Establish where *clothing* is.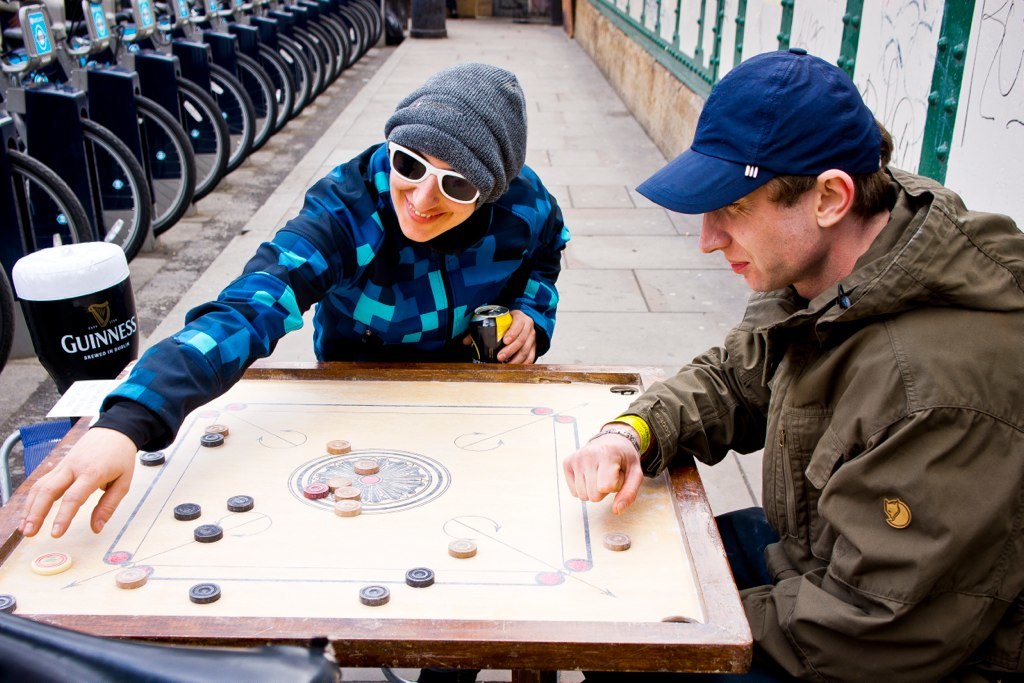
Established at pyautogui.locateOnScreen(632, 44, 891, 211).
